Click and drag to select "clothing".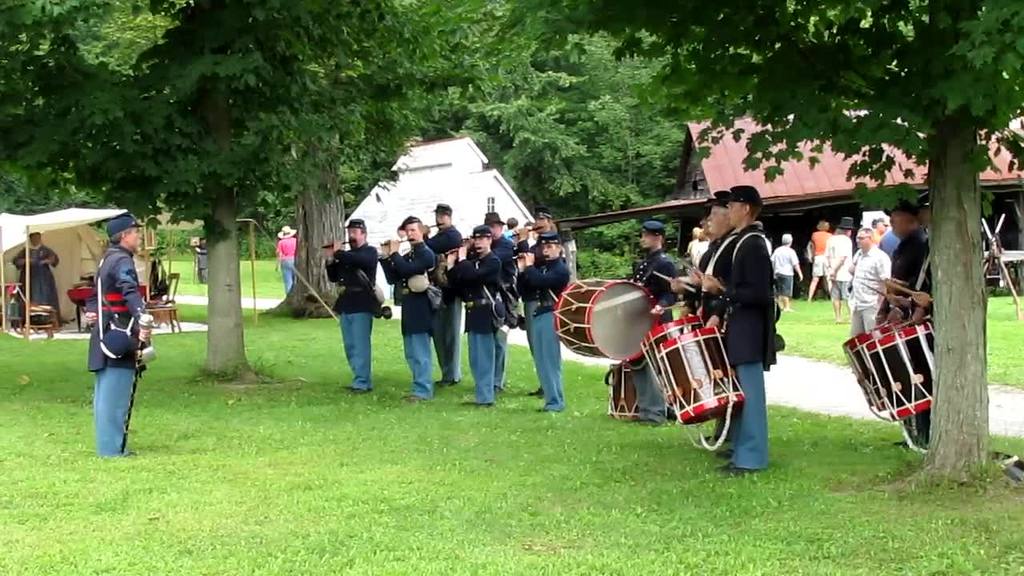
Selection: x1=825 y1=233 x2=851 y2=304.
